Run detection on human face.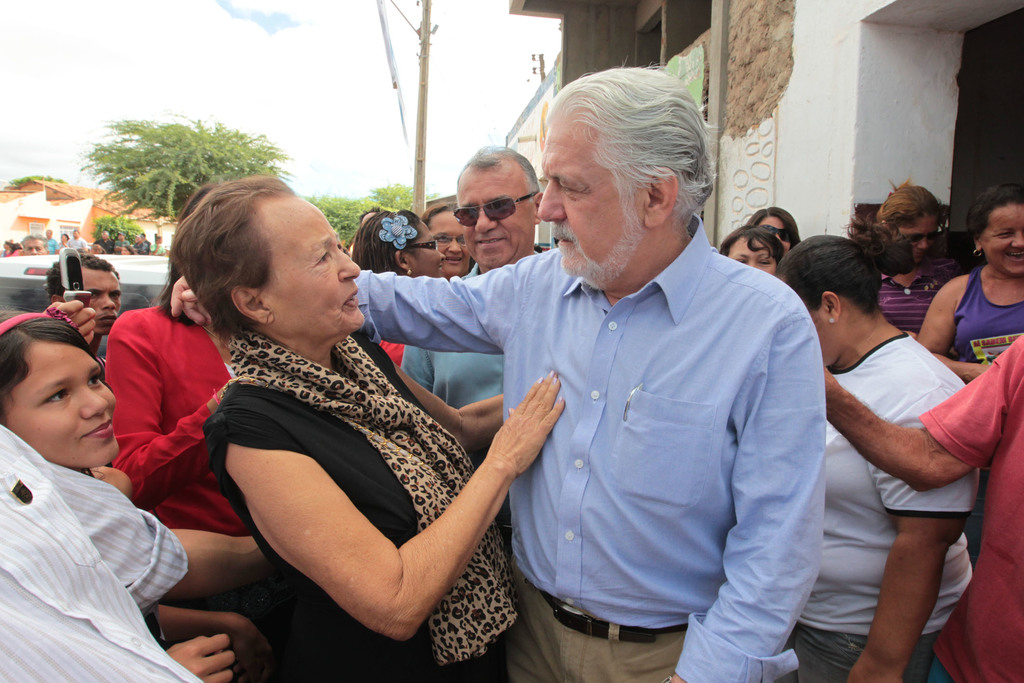
Result: [762,215,788,248].
